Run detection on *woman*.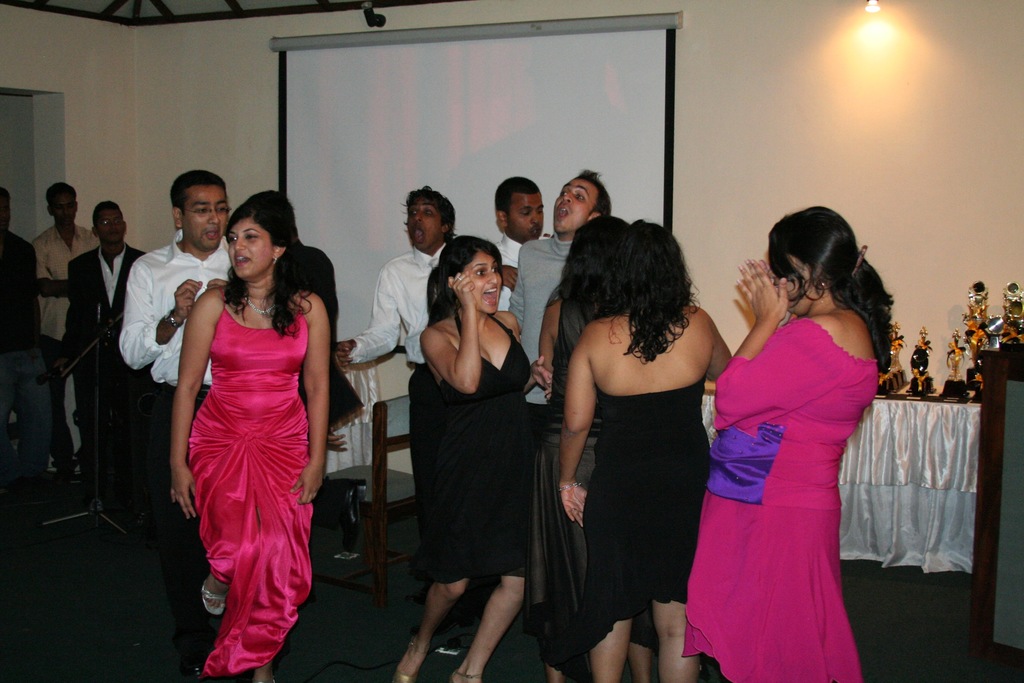
Result: bbox=[557, 216, 733, 682].
